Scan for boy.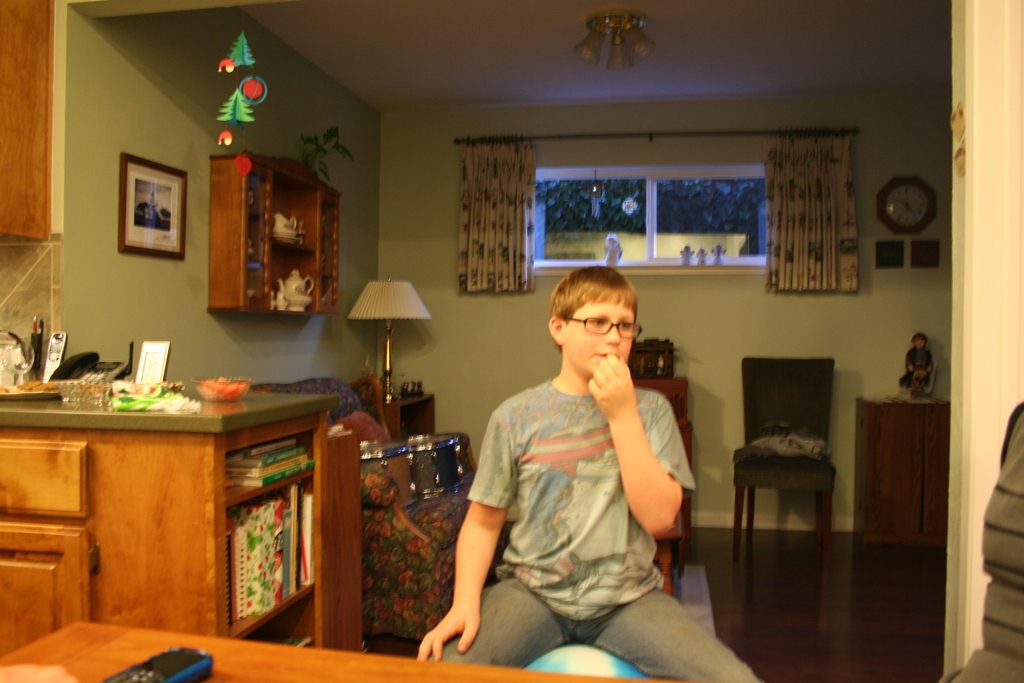
Scan result: Rect(466, 244, 721, 650).
